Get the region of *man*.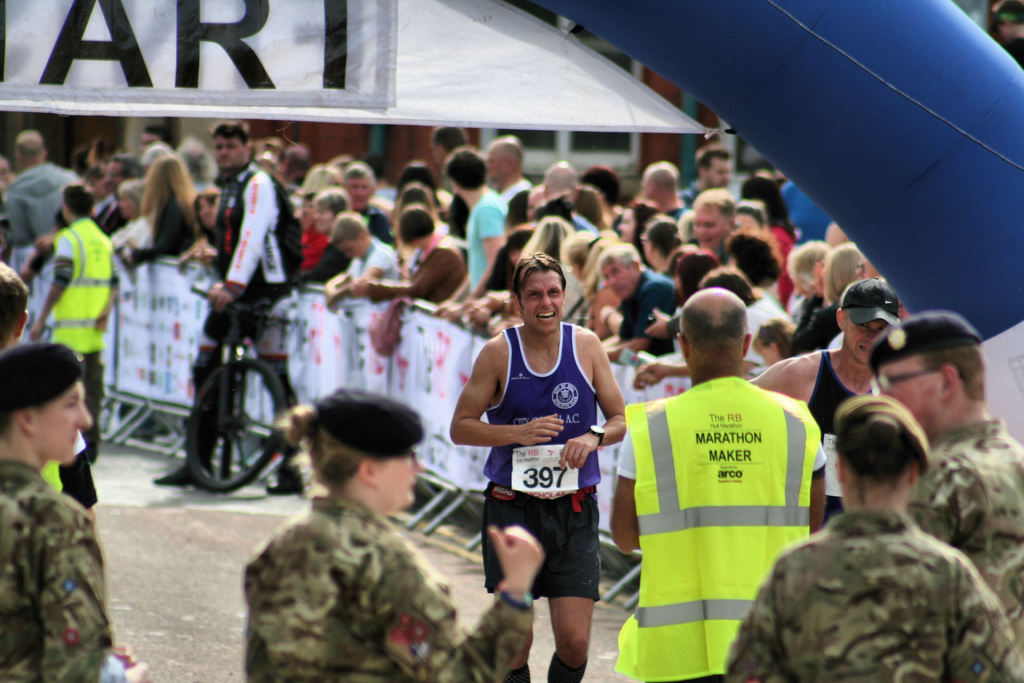
{"left": 684, "top": 145, "right": 735, "bottom": 208}.
